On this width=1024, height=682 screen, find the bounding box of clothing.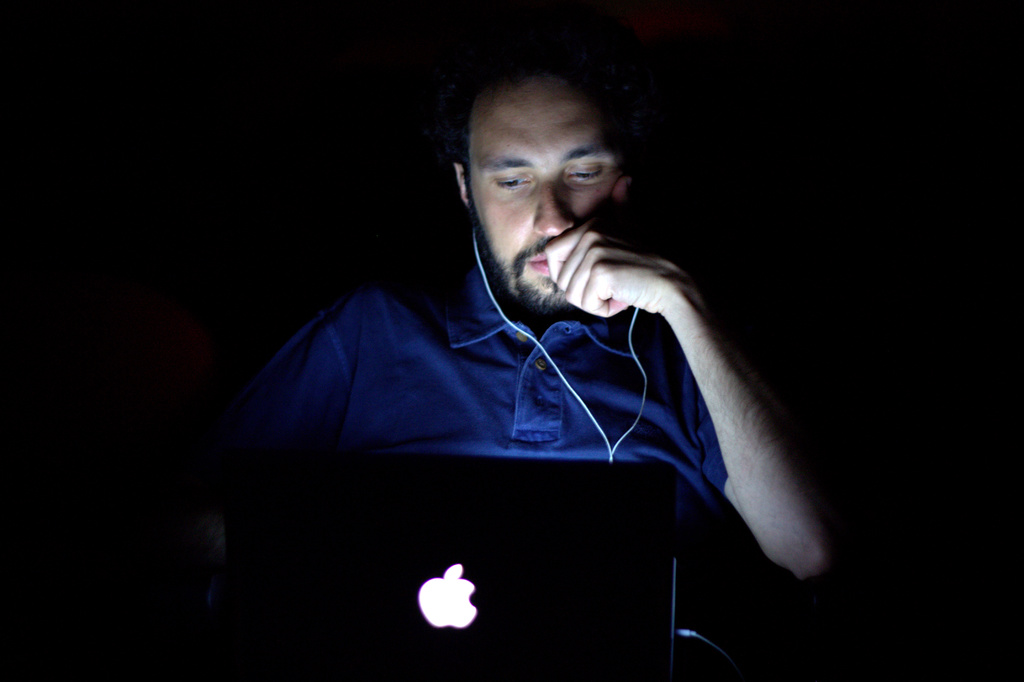
Bounding box: 222:120:822:641.
